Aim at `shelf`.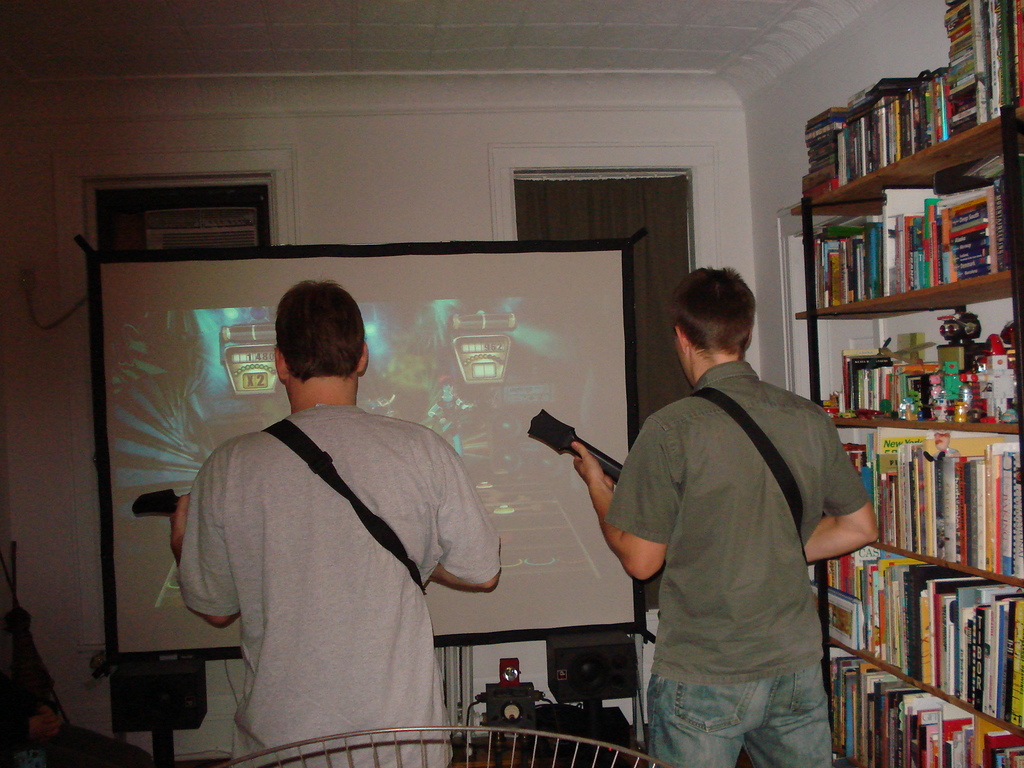
Aimed at (x1=793, y1=115, x2=1023, y2=314).
